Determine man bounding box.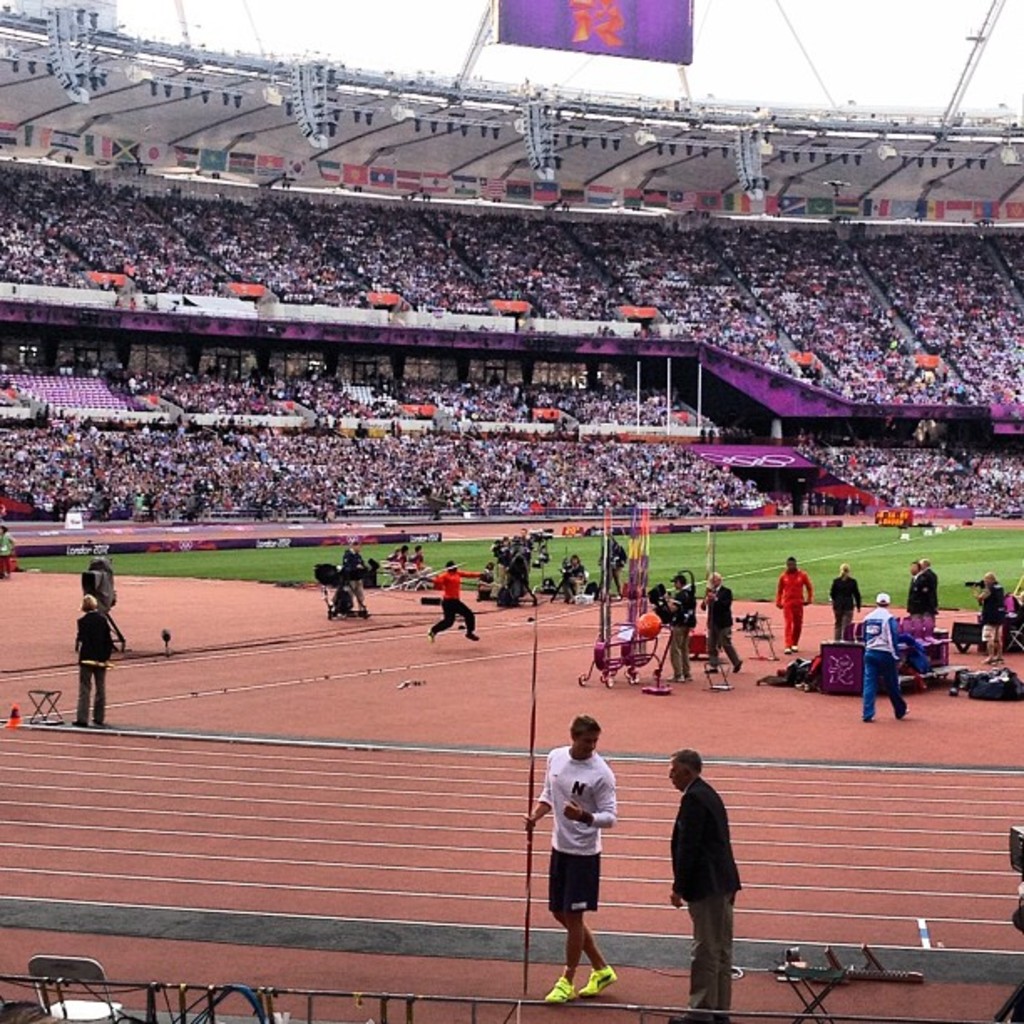
Determined: box(666, 576, 698, 683).
